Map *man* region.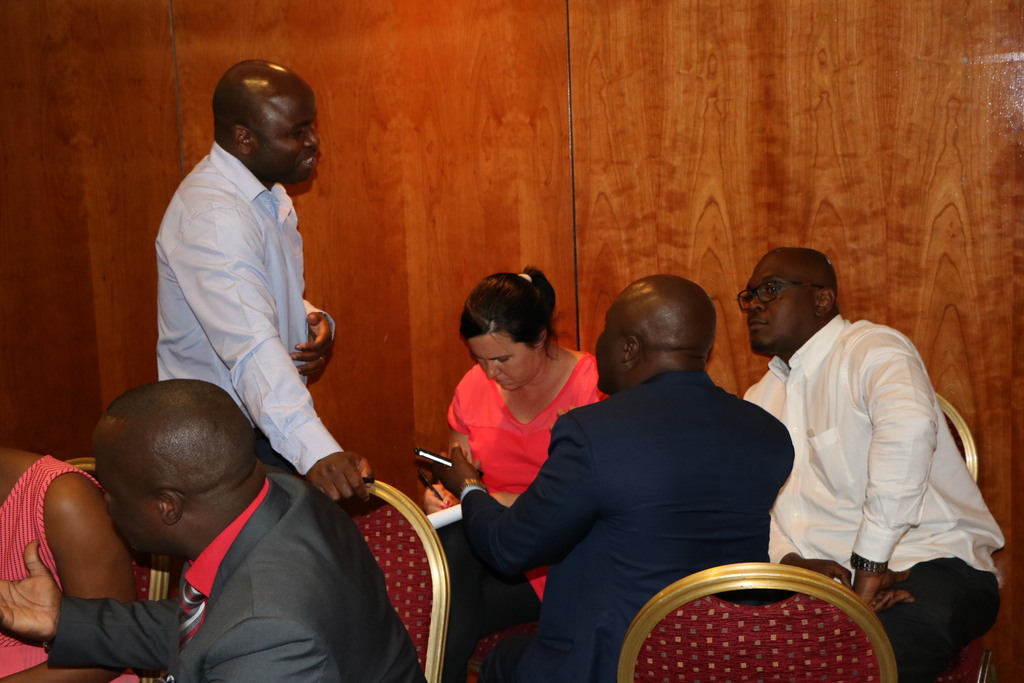
Mapped to (0, 377, 427, 682).
